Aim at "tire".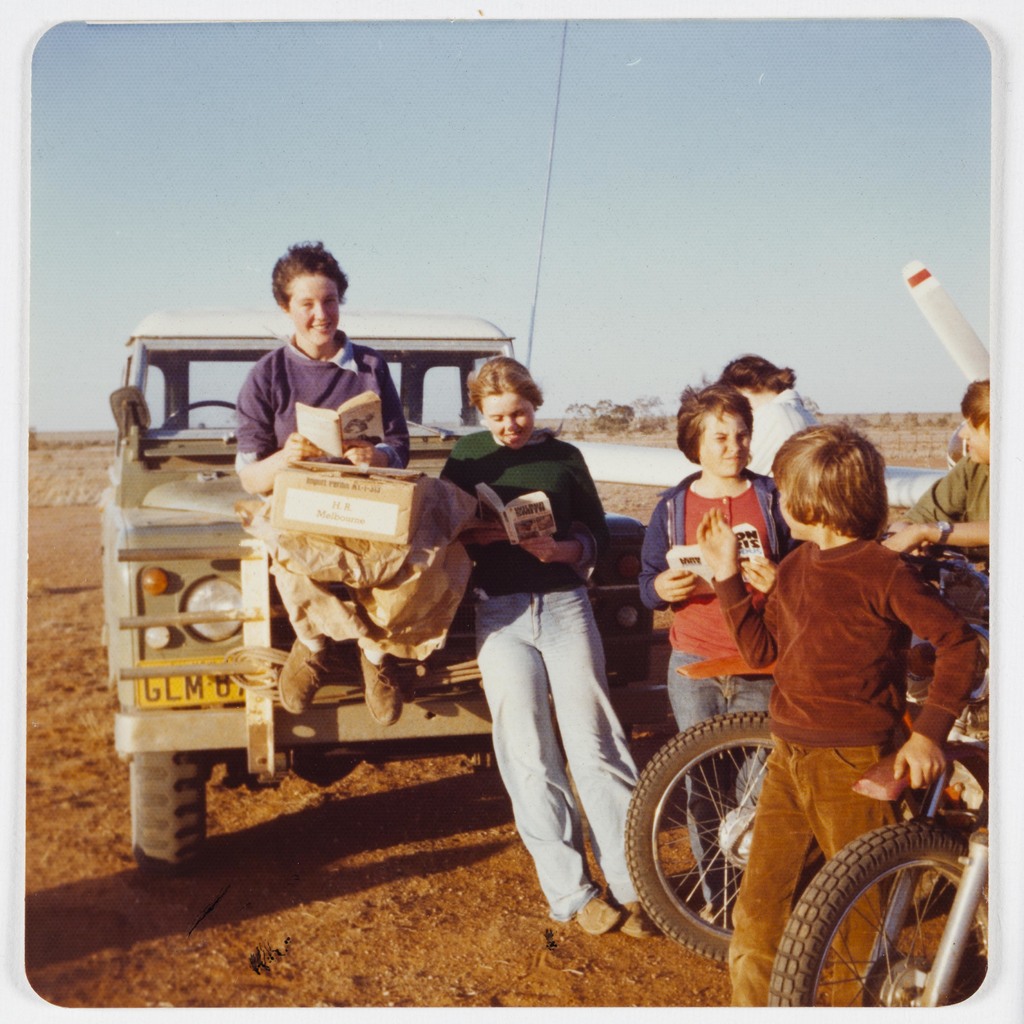
Aimed at bbox(652, 711, 881, 978).
